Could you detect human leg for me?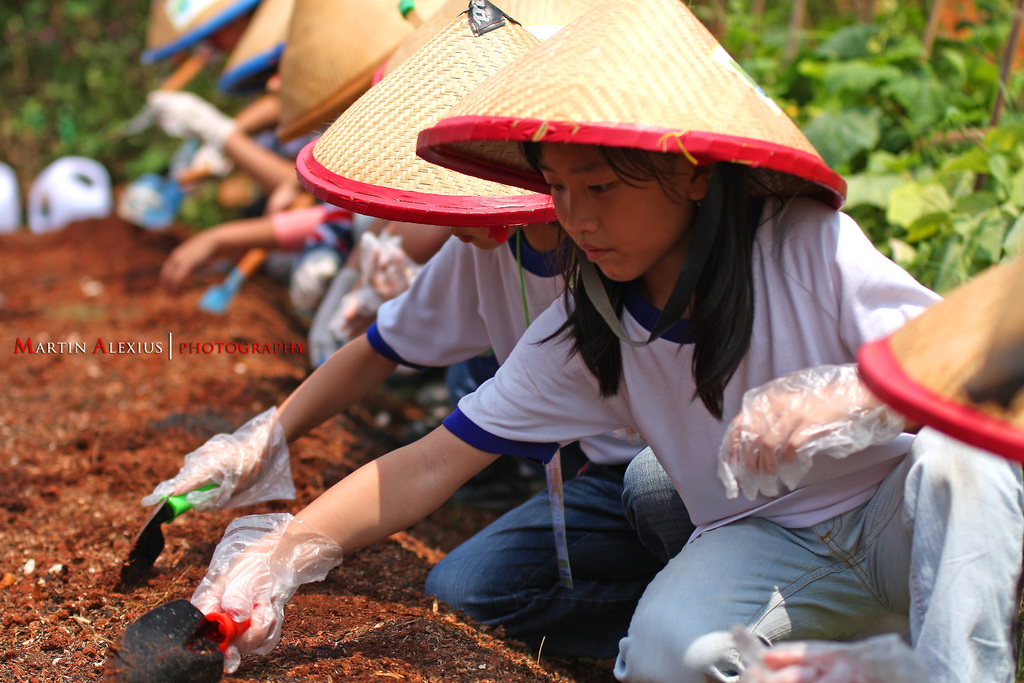
Detection result: (left=425, top=466, right=640, bottom=630).
